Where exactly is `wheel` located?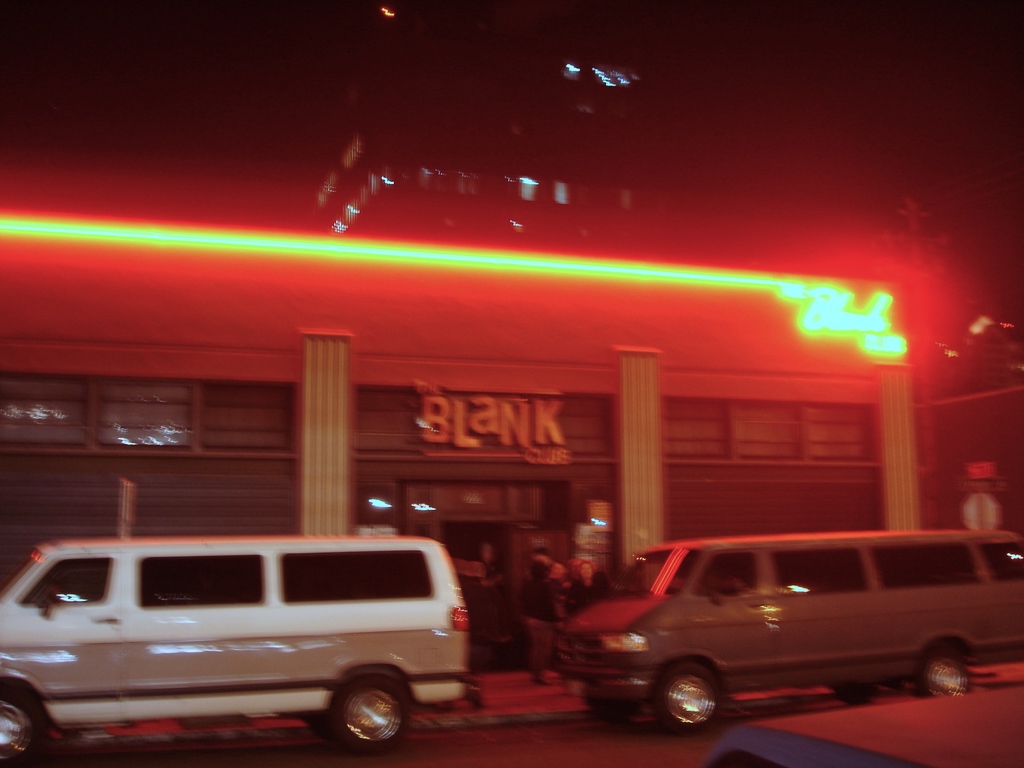
Its bounding box is 0,680,45,767.
